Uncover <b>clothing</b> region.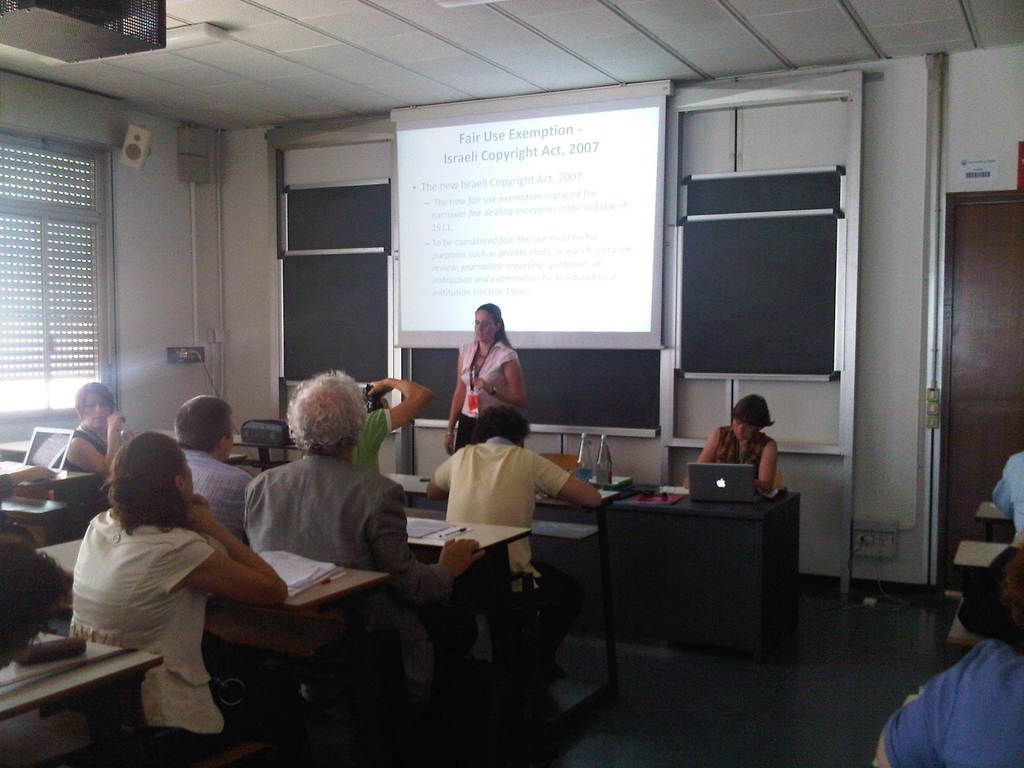
Uncovered: (884,636,1023,767).
